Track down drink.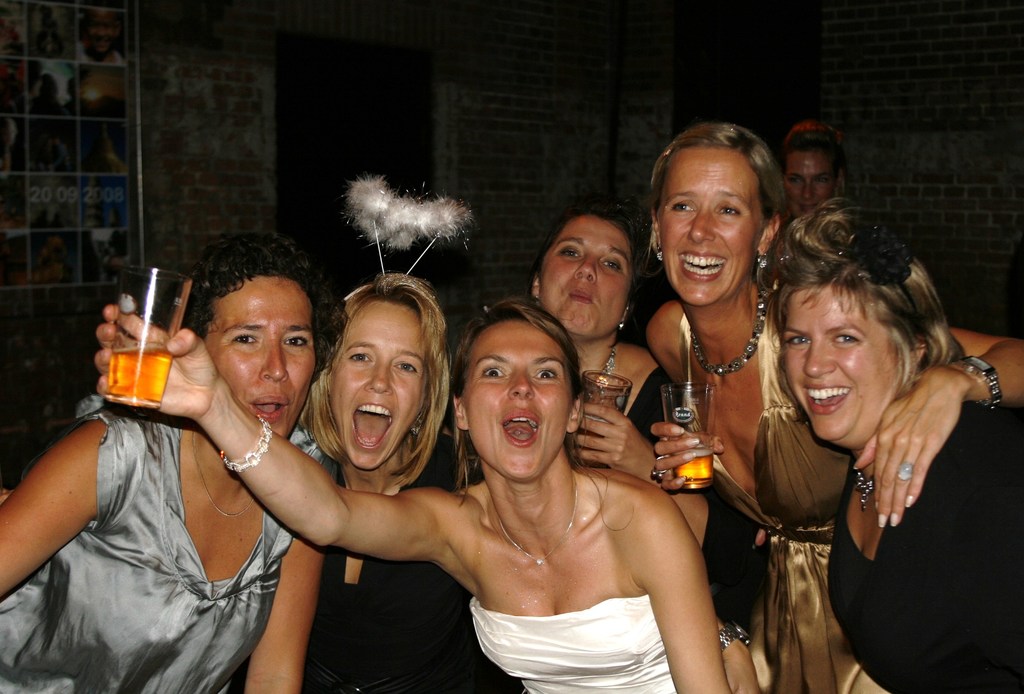
Tracked to x1=656, y1=379, x2=716, y2=492.
